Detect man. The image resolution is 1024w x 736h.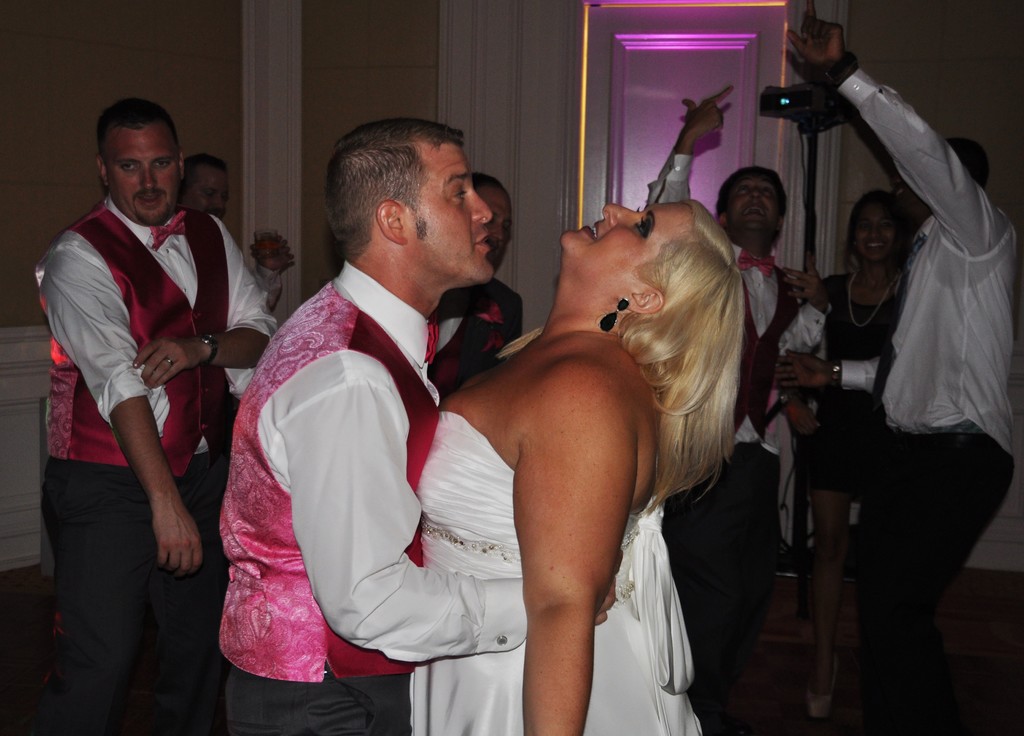
787,0,1018,735.
